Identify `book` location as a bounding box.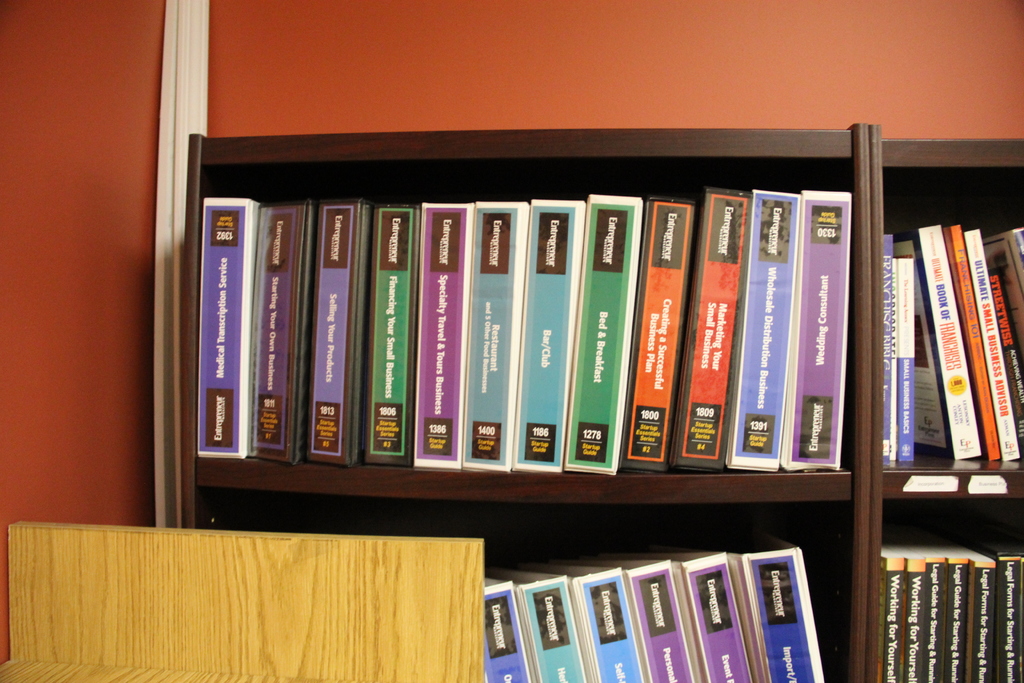
494:564:586:682.
